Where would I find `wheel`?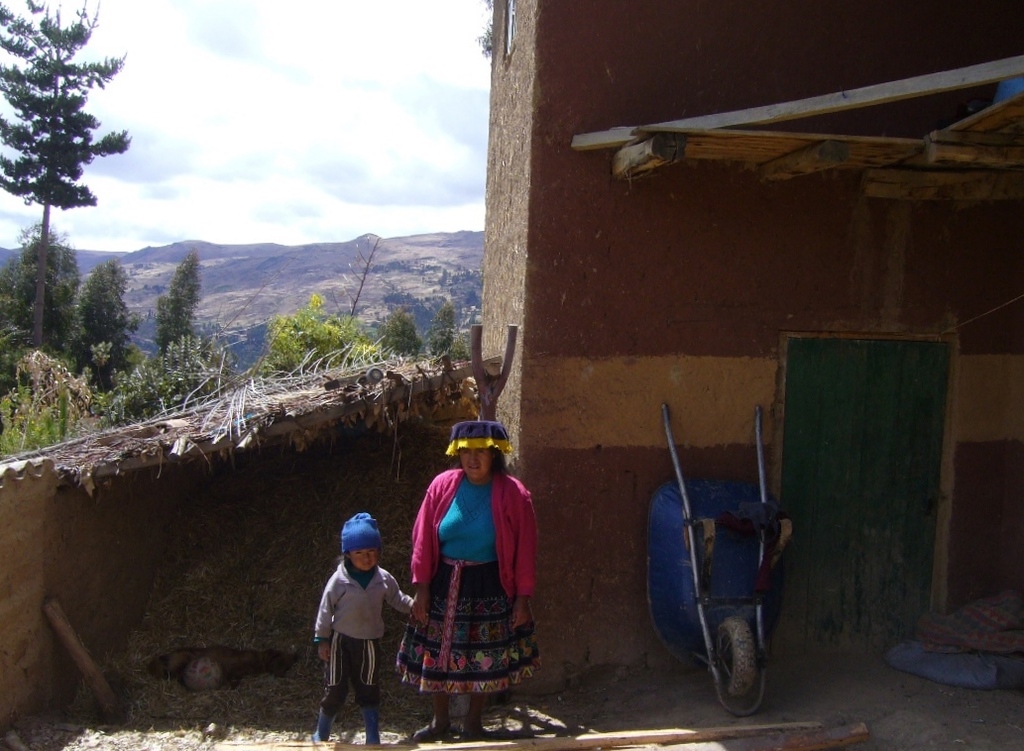
At crop(712, 611, 757, 701).
